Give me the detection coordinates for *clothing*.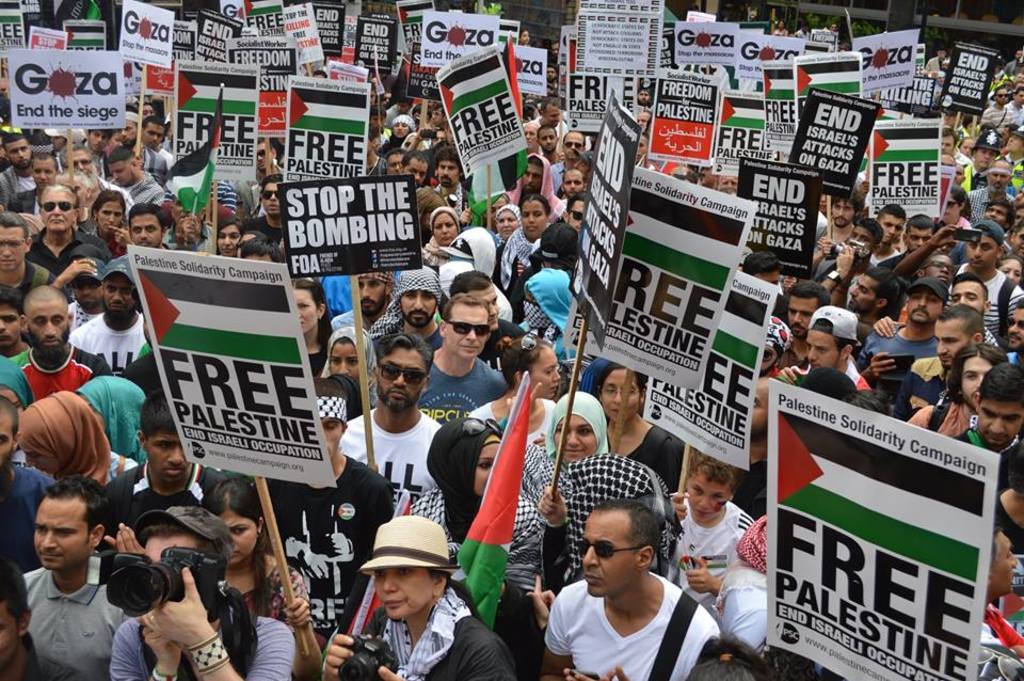
box(262, 458, 397, 651).
